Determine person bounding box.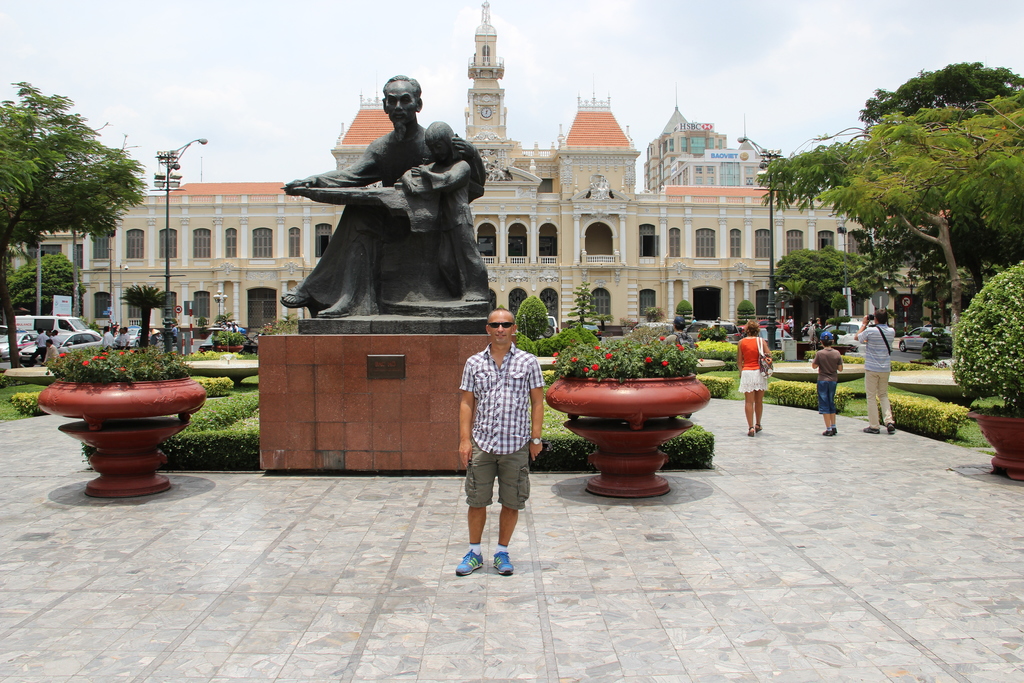
Determined: region(97, 326, 110, 351).
